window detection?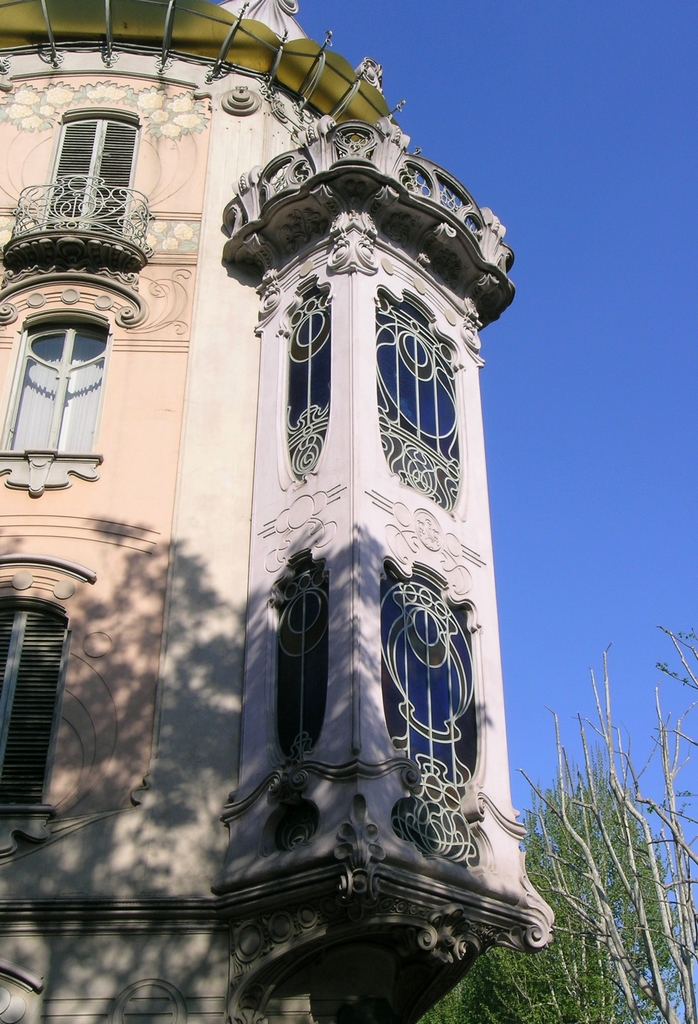
detection(277, 293, 337, 479)
